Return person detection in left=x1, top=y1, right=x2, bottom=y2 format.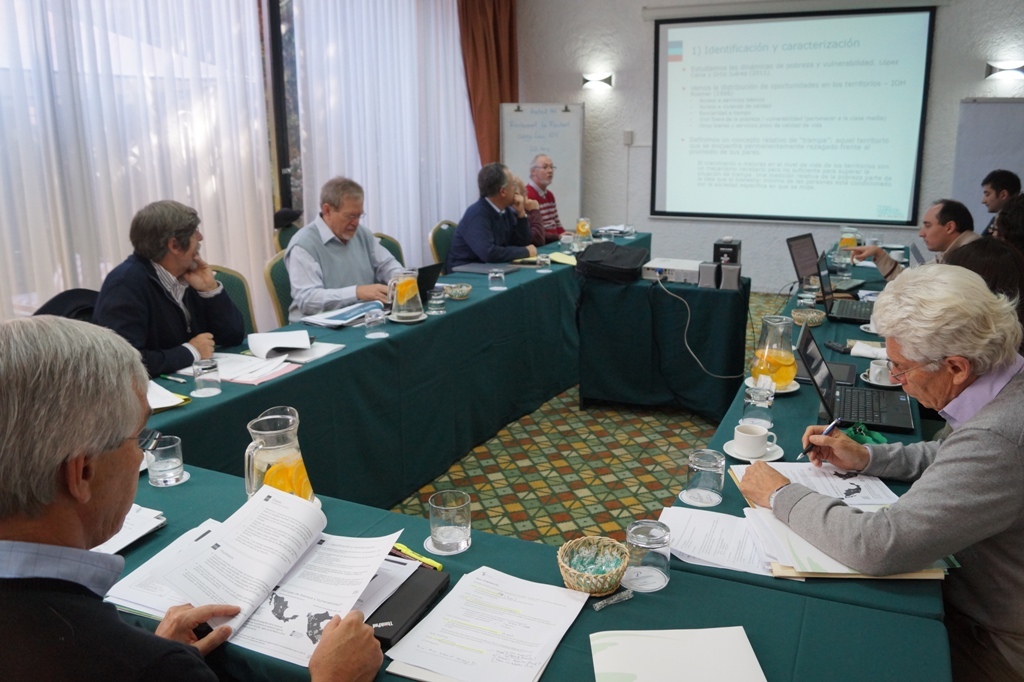
left=739, top=259, right=1023, bottom=674.
